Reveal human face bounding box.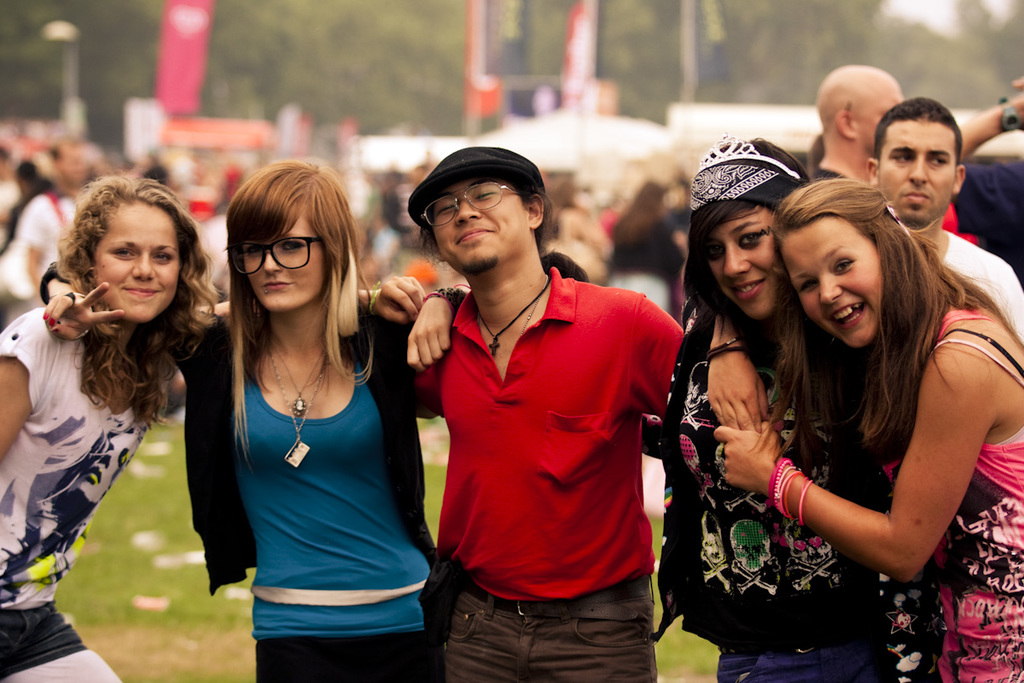
Revealed: box(90, 203, 177, 325).
